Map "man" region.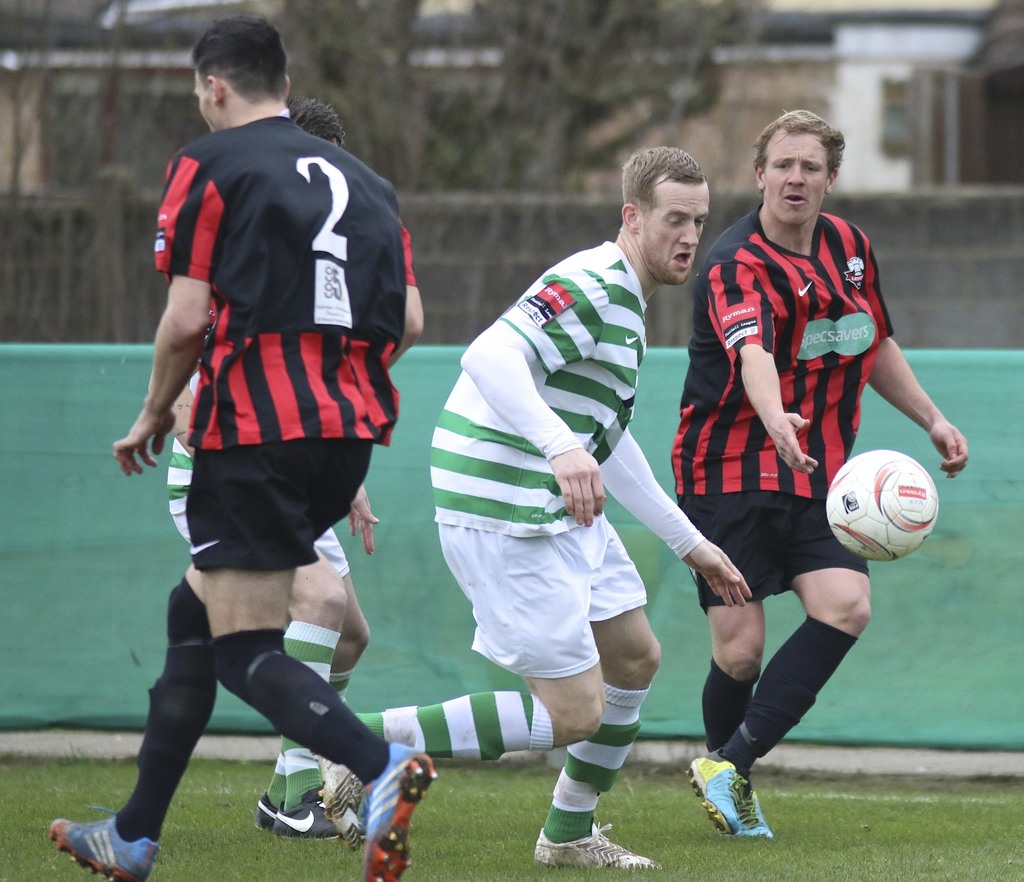
Mapped to bbox(168, 94, 378, 846).
